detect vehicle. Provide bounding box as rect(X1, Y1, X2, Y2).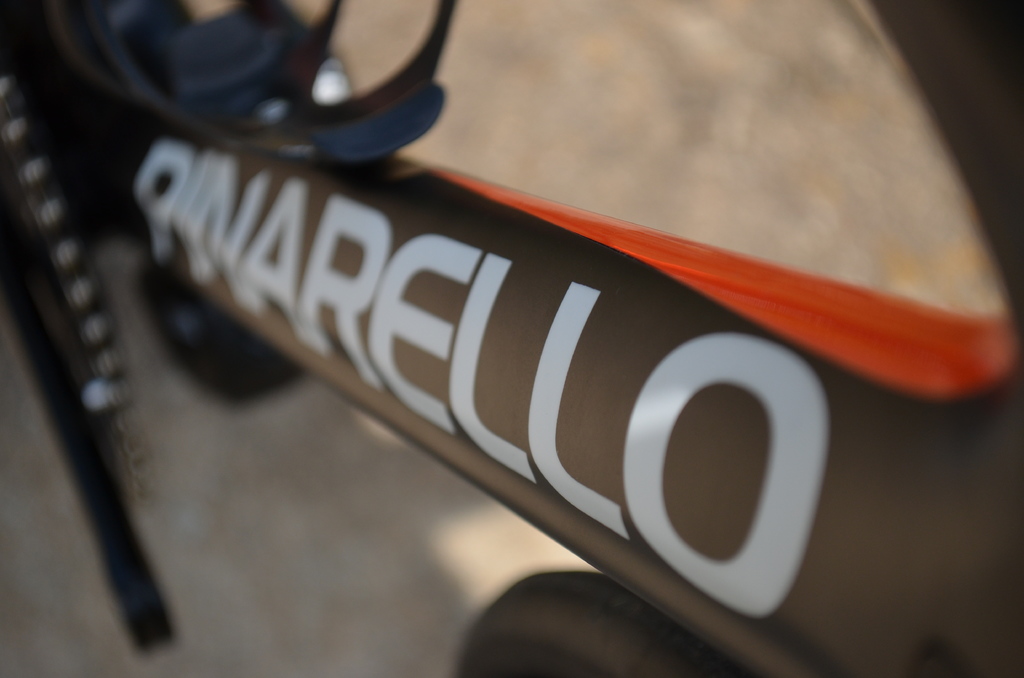
rect(0, 0, 1023, 677).
